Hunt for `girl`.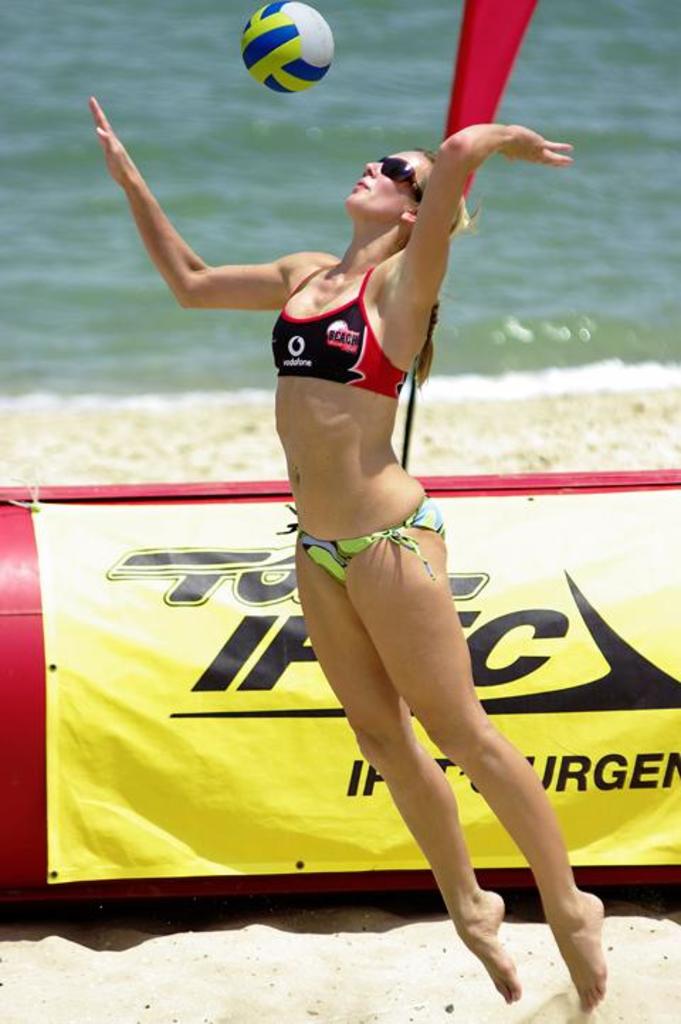
Hunted down at box=[87, 89, 614, 1013].
